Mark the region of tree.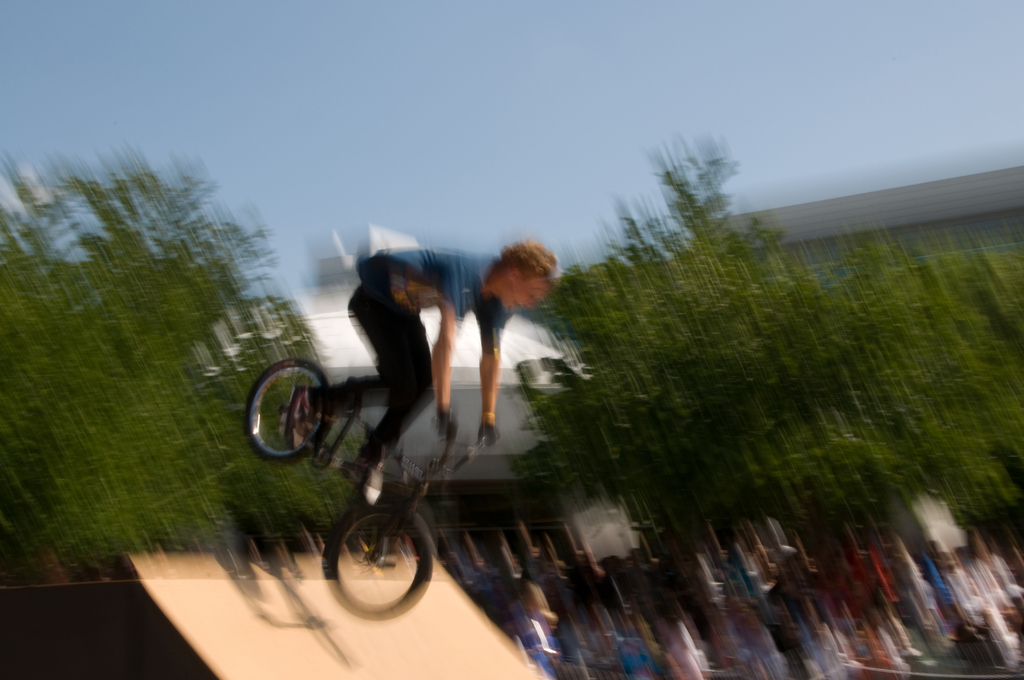
Region: x1=518 y1=147 x2=948 y2=546.
